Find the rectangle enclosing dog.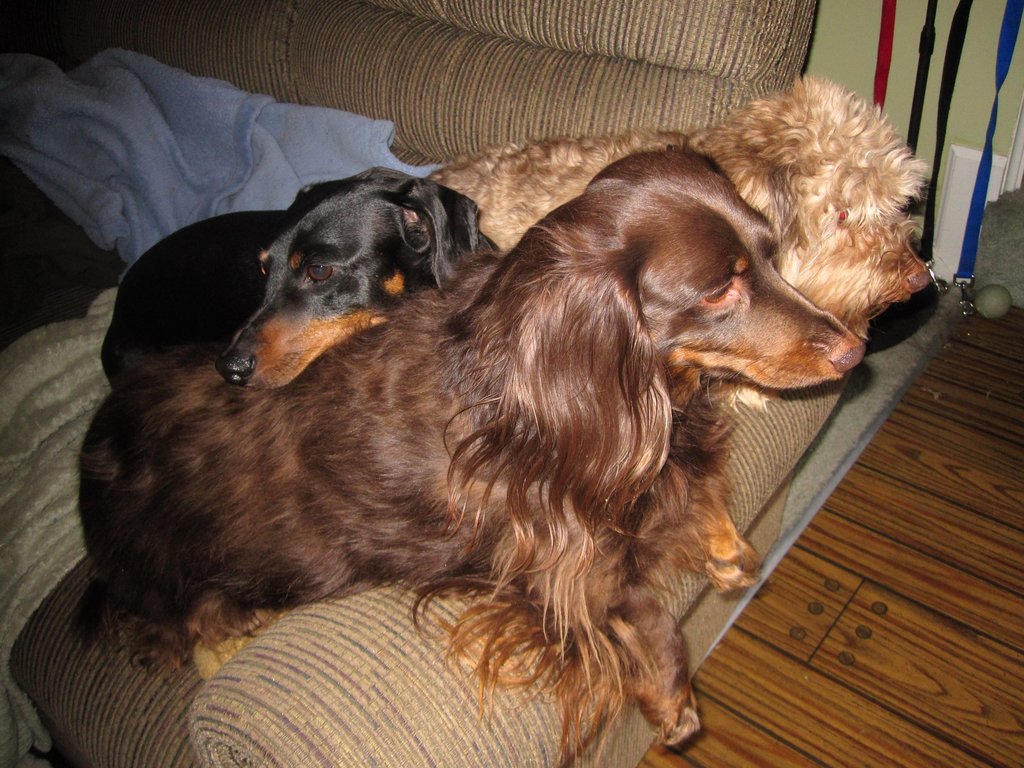
<box>102,164,500,394</box>.
